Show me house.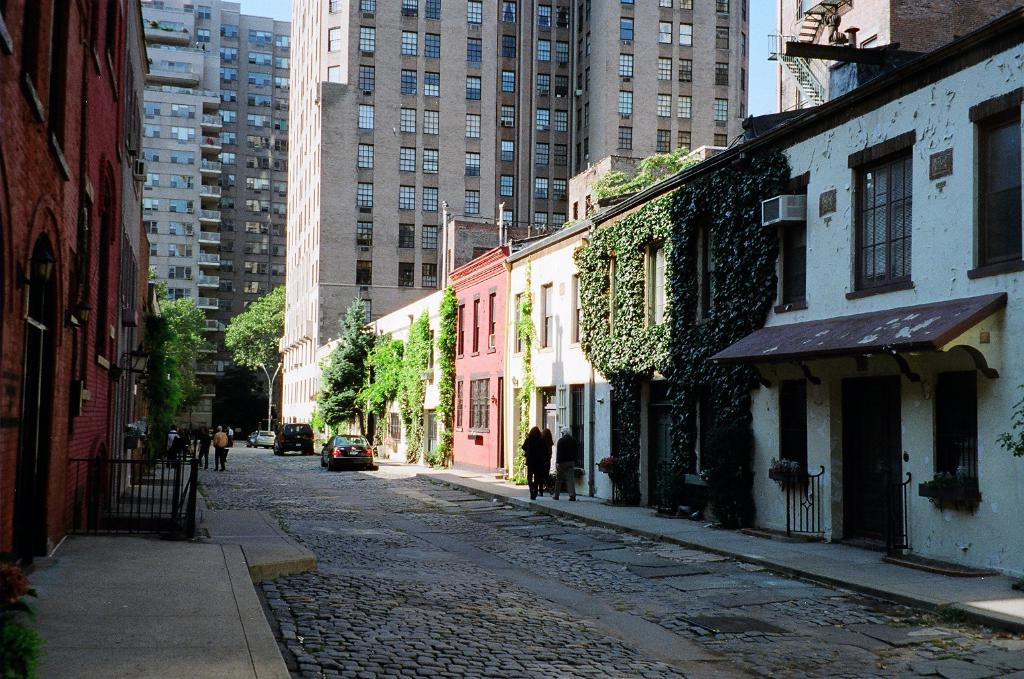
house is here: (x1=503, y1=221, x2=600, y2=487).
